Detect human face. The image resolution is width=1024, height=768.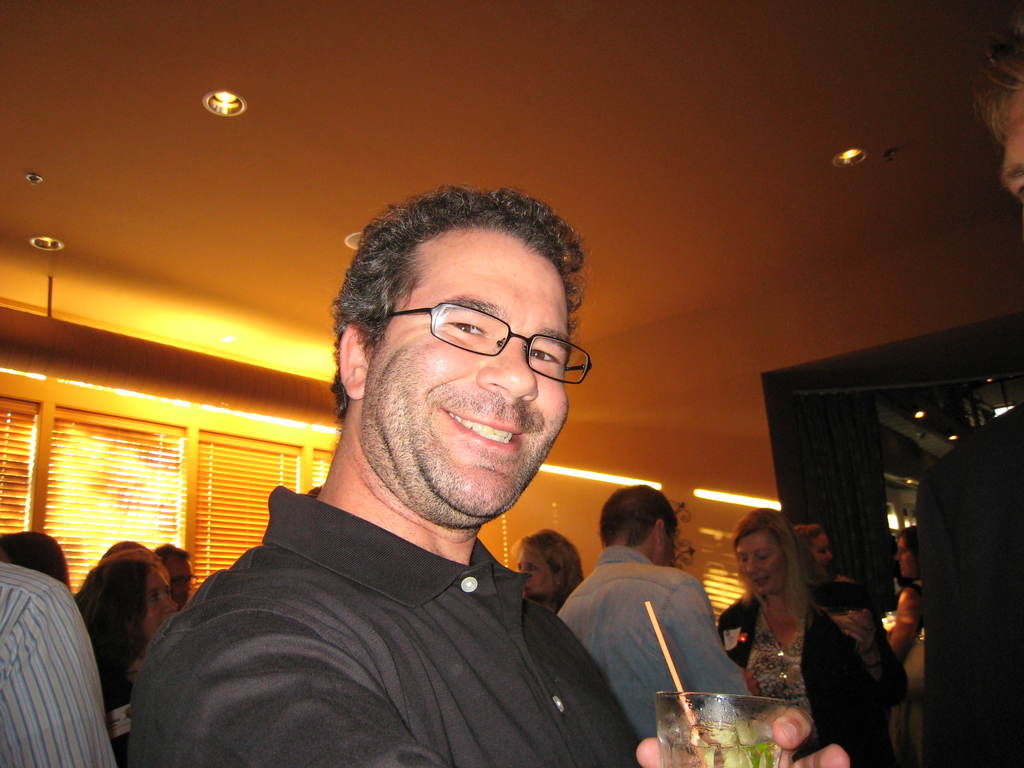
[left=144, top=570, right=179, bottom=648].
